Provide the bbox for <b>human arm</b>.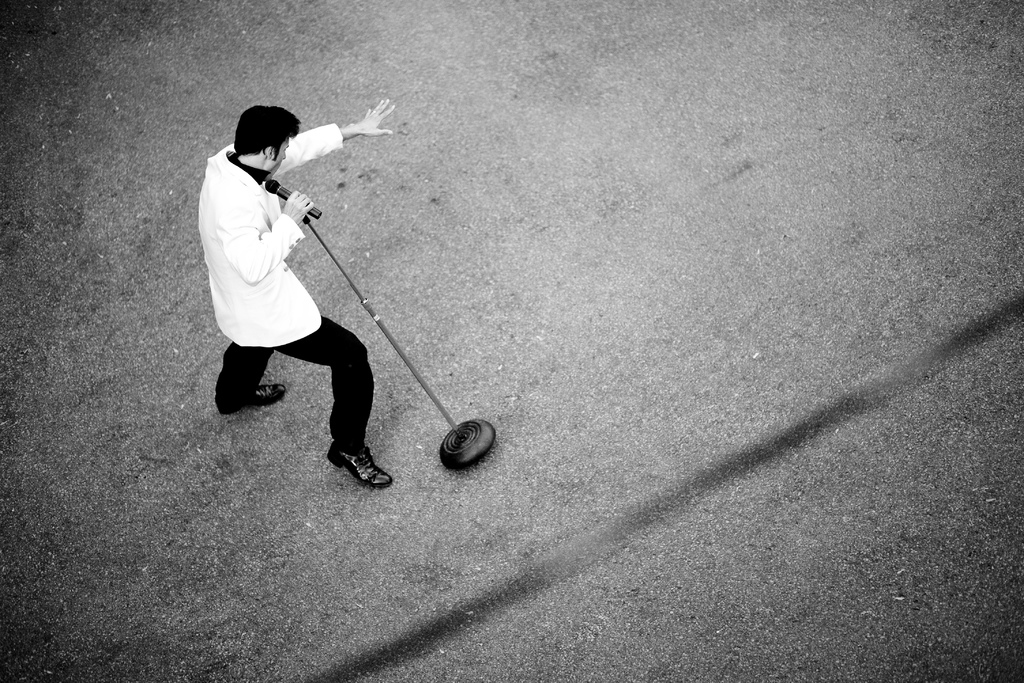
region(230, 181, 316, 290).
